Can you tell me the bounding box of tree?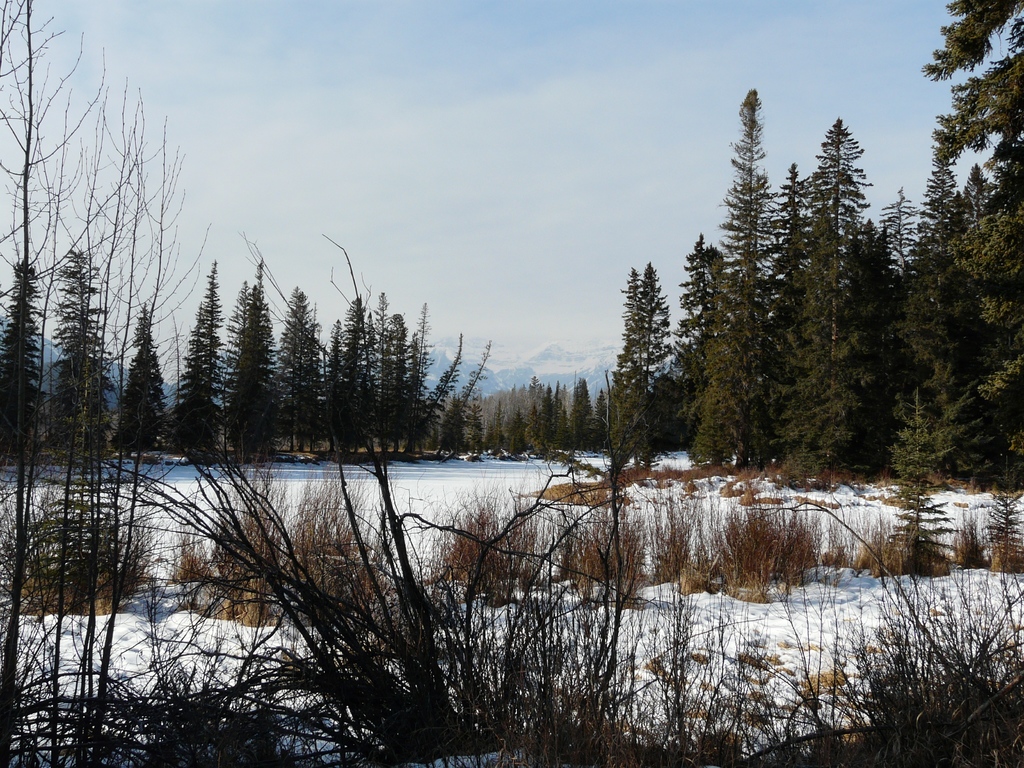
locate(112, 303, 169, 459).
